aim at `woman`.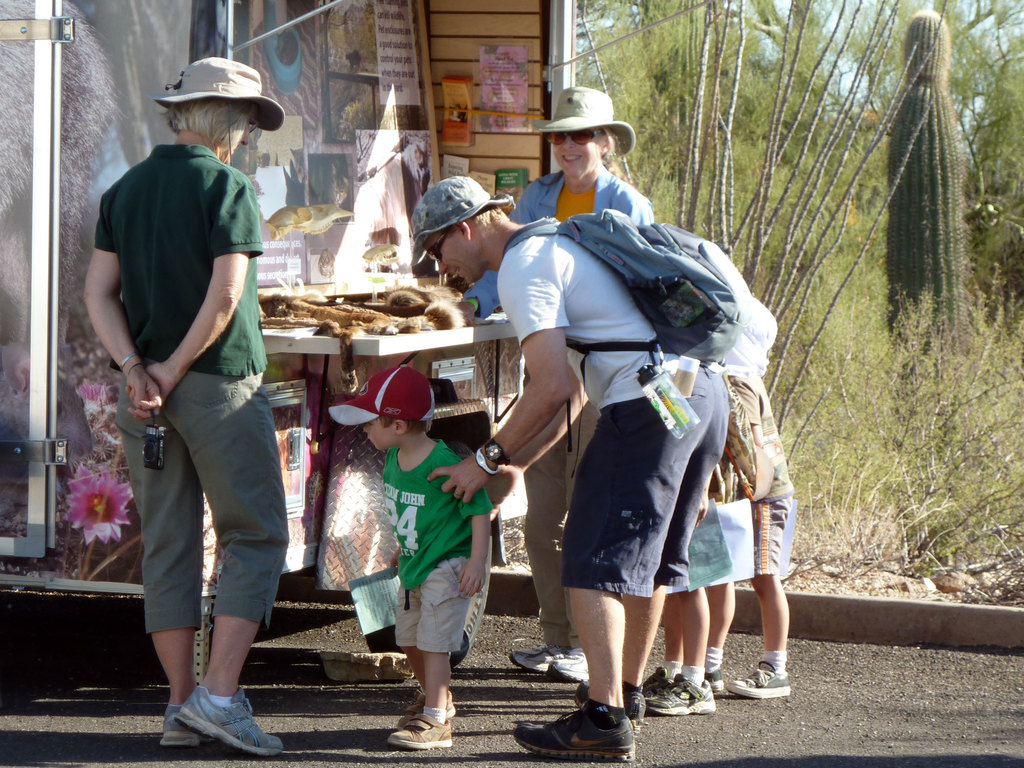
Aimed at <region>84, 60, 285, 762</region>.
